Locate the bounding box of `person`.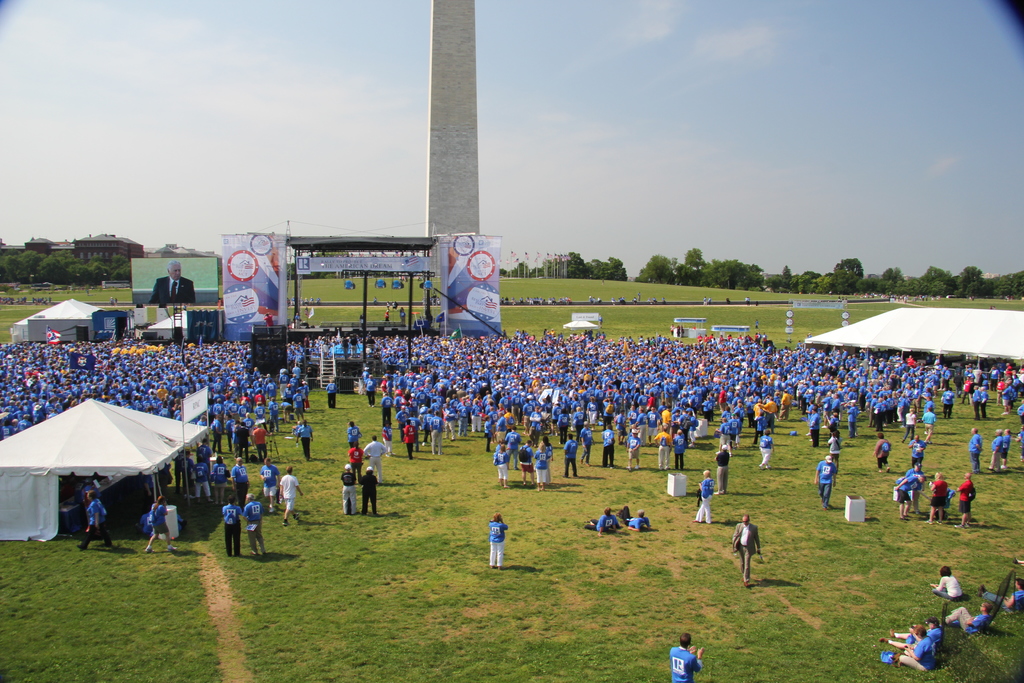
Bounding box: <box>243,494,268,553</box>.
